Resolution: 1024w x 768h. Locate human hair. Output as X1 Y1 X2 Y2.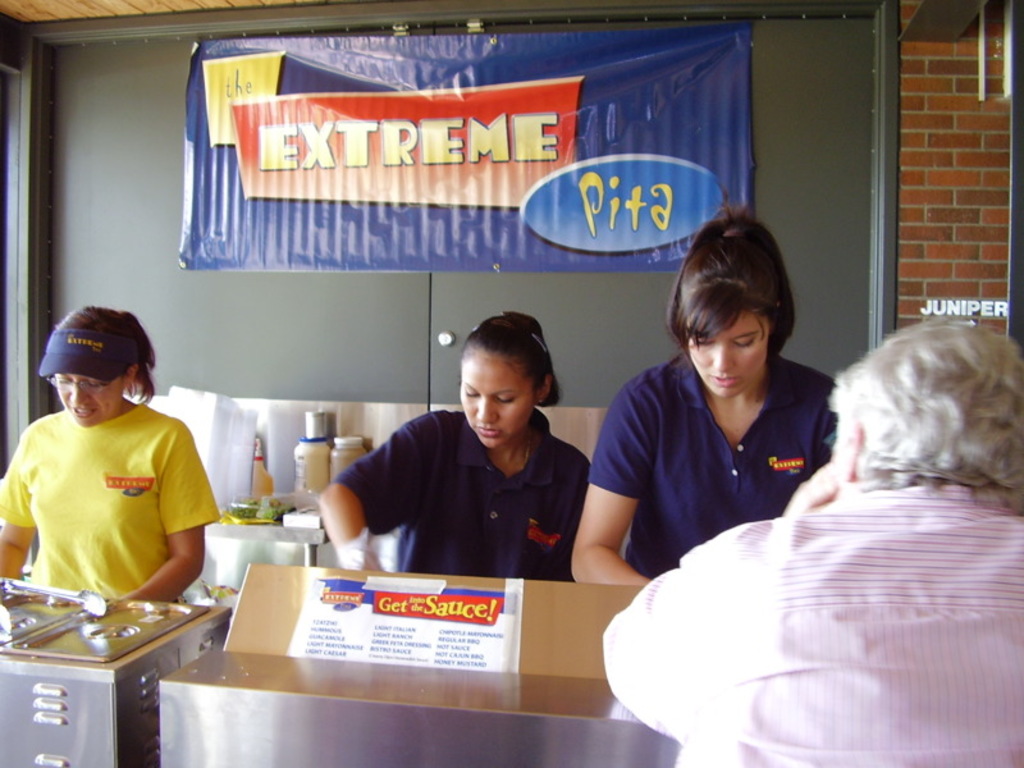
667 201 790 367.
